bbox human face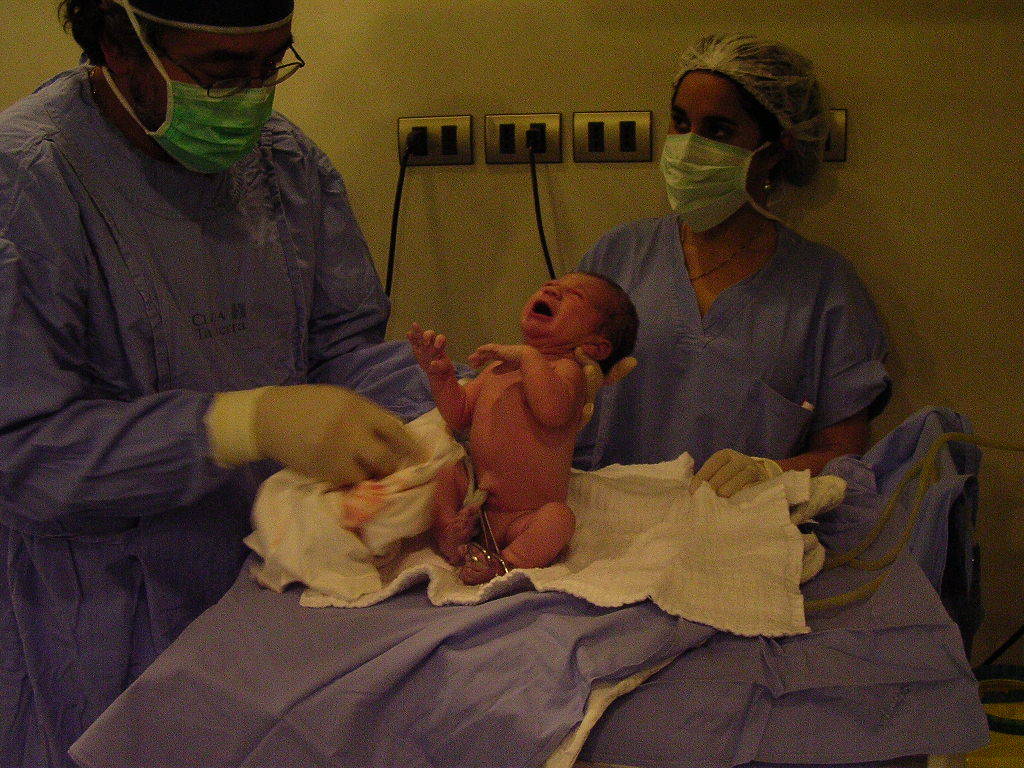
[x1=132, y1=33, x2=292, y2=174]
